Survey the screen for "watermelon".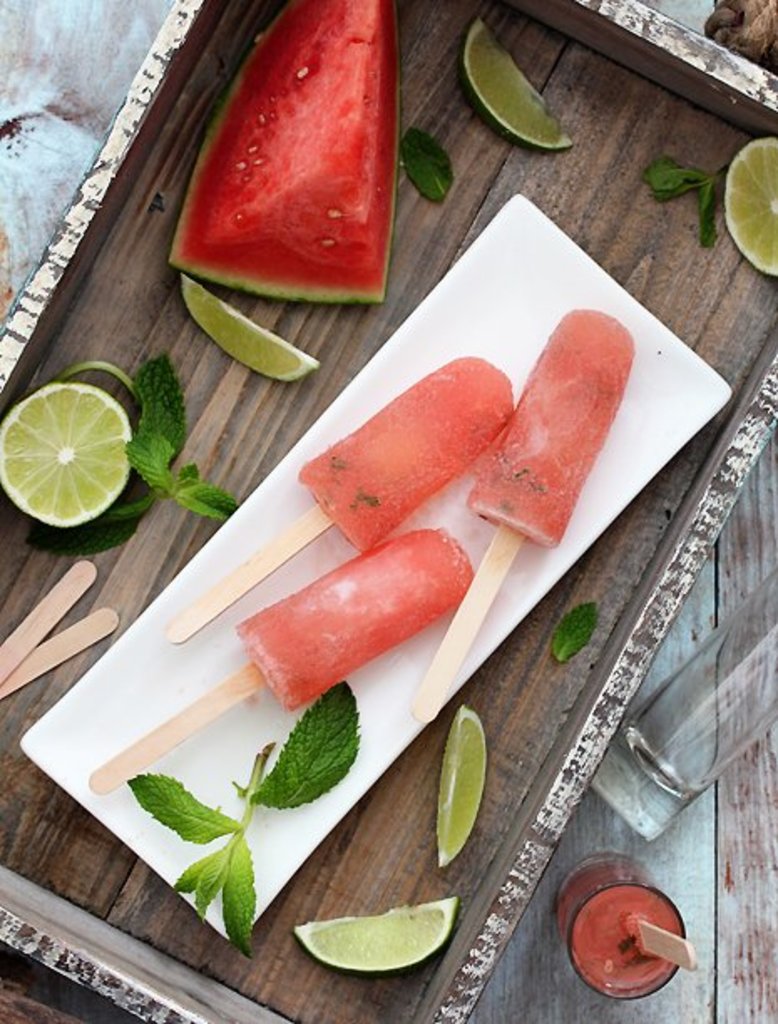
Survey found: [x1=467, y1=308, x2=636, y2=547].
